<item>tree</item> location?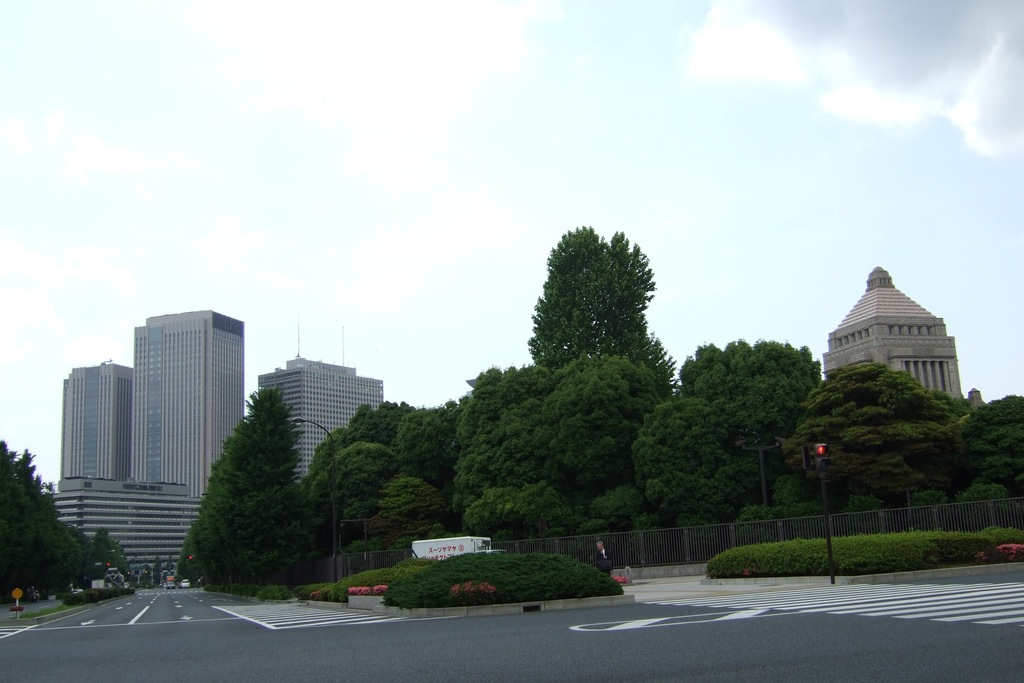
{"x1": 783, "y1": 364, "x2": 978, "y2": 506}
